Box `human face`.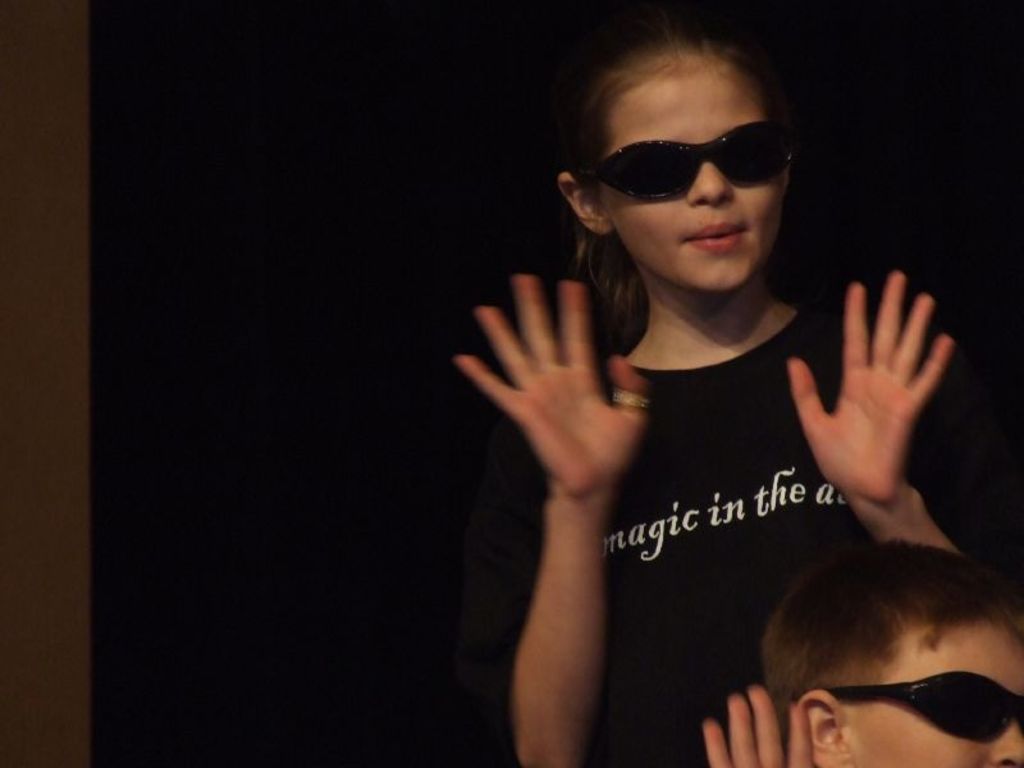
(x1=599, y1=55, x2=790, y2=292).
